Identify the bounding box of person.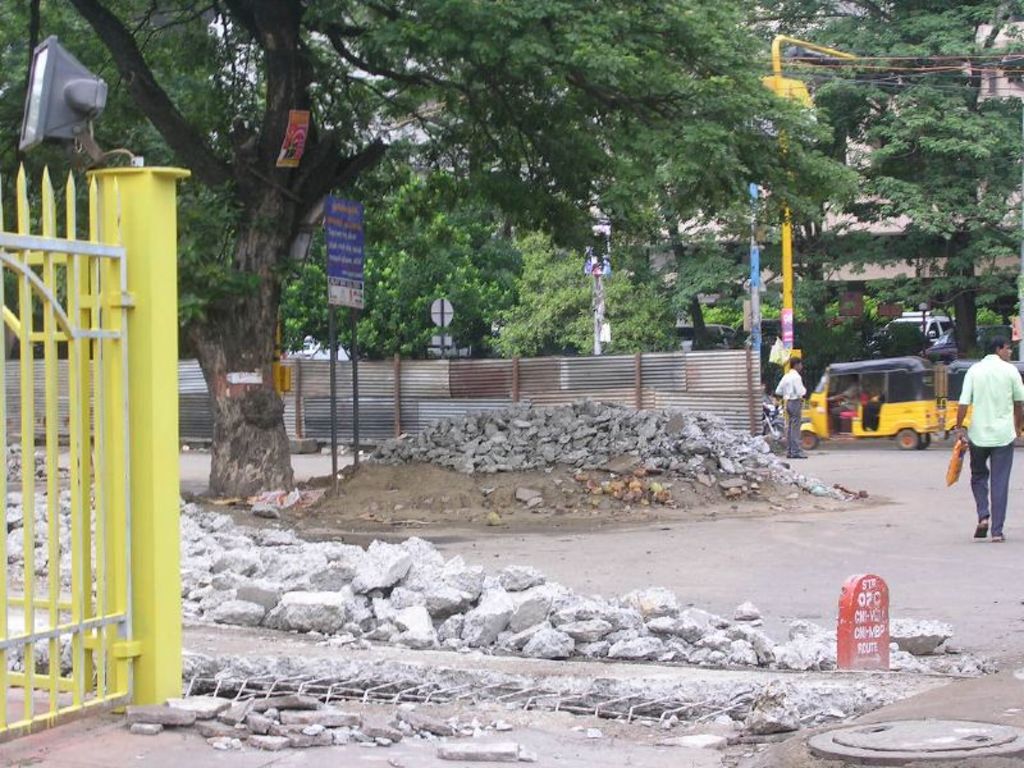
[772,356,805,454].
